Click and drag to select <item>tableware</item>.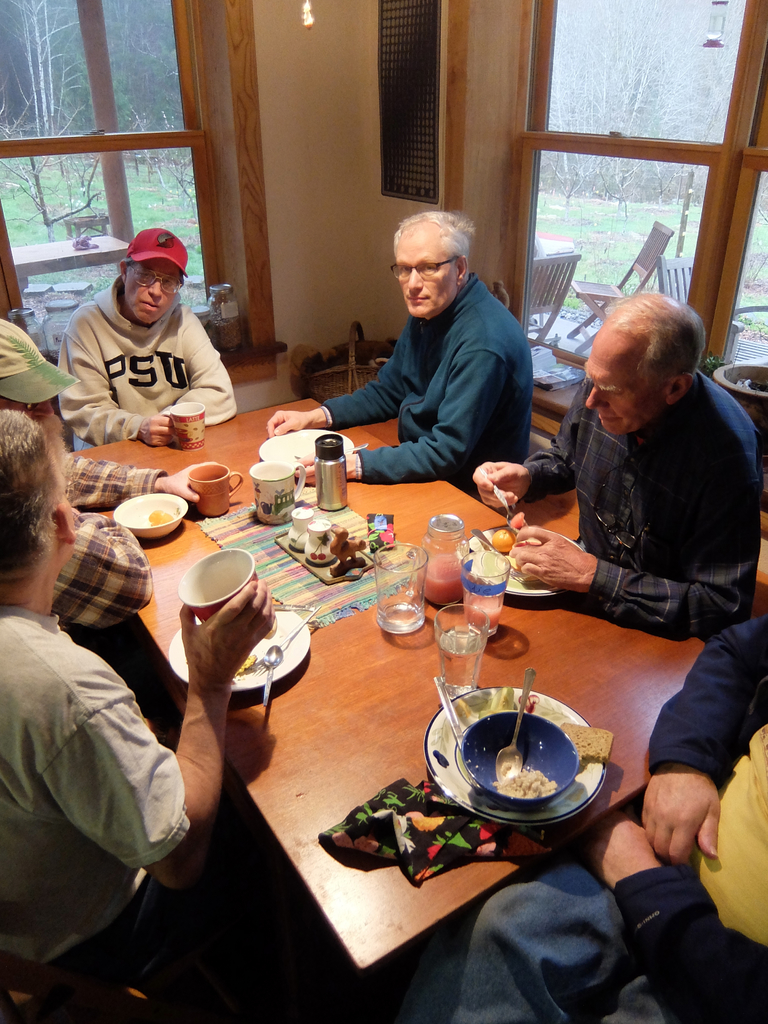
Selection: bbox=(342, 443, 366, 452).
